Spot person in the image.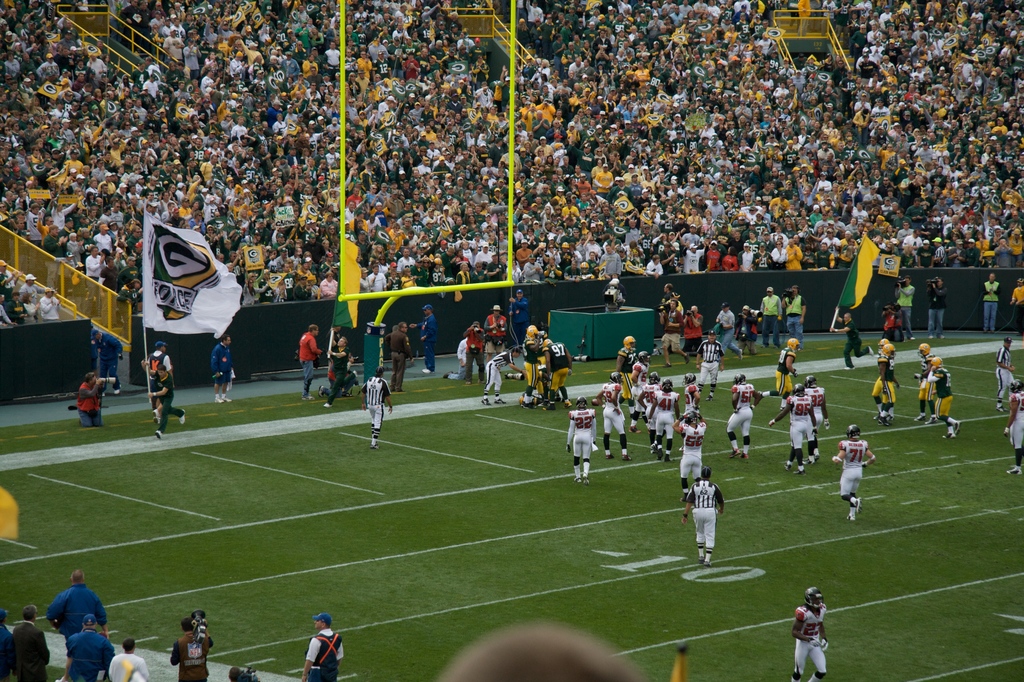
person found at [52, 572, 109, 642].
